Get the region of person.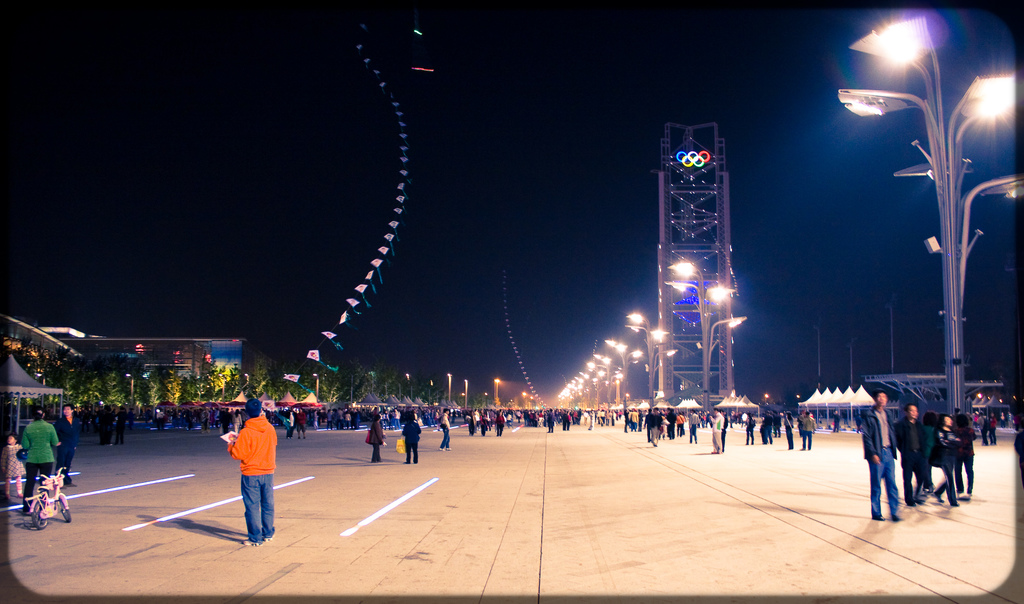
BBox(893, 399, 928, 507).
